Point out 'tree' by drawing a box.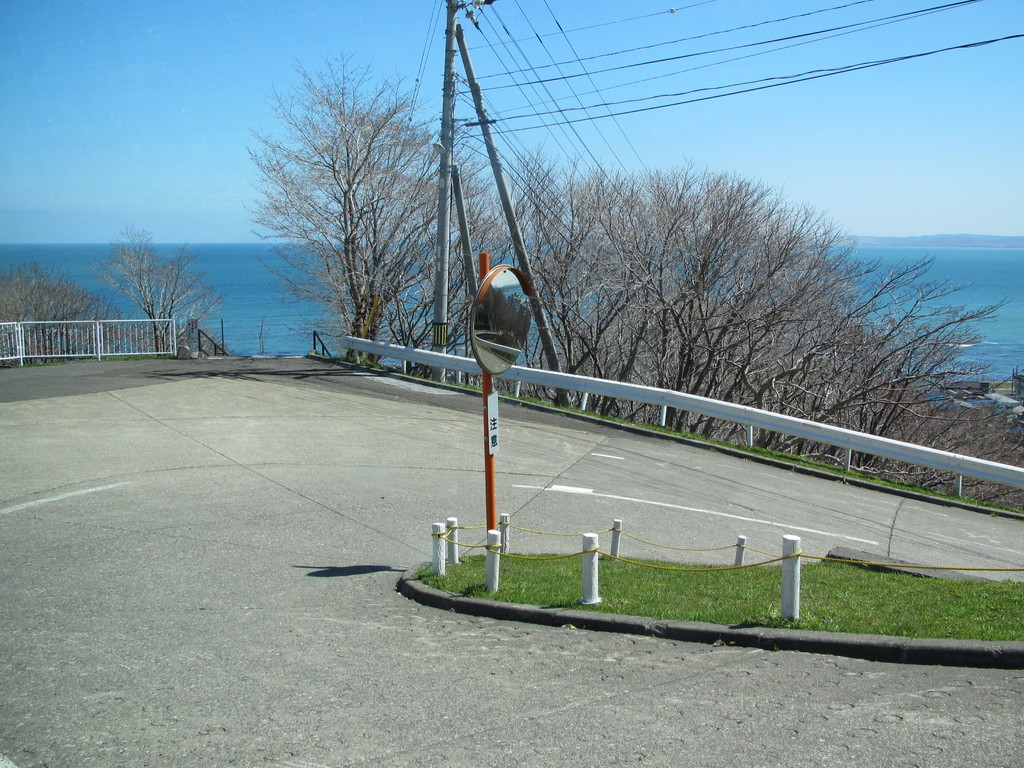
96 218 227 353.
